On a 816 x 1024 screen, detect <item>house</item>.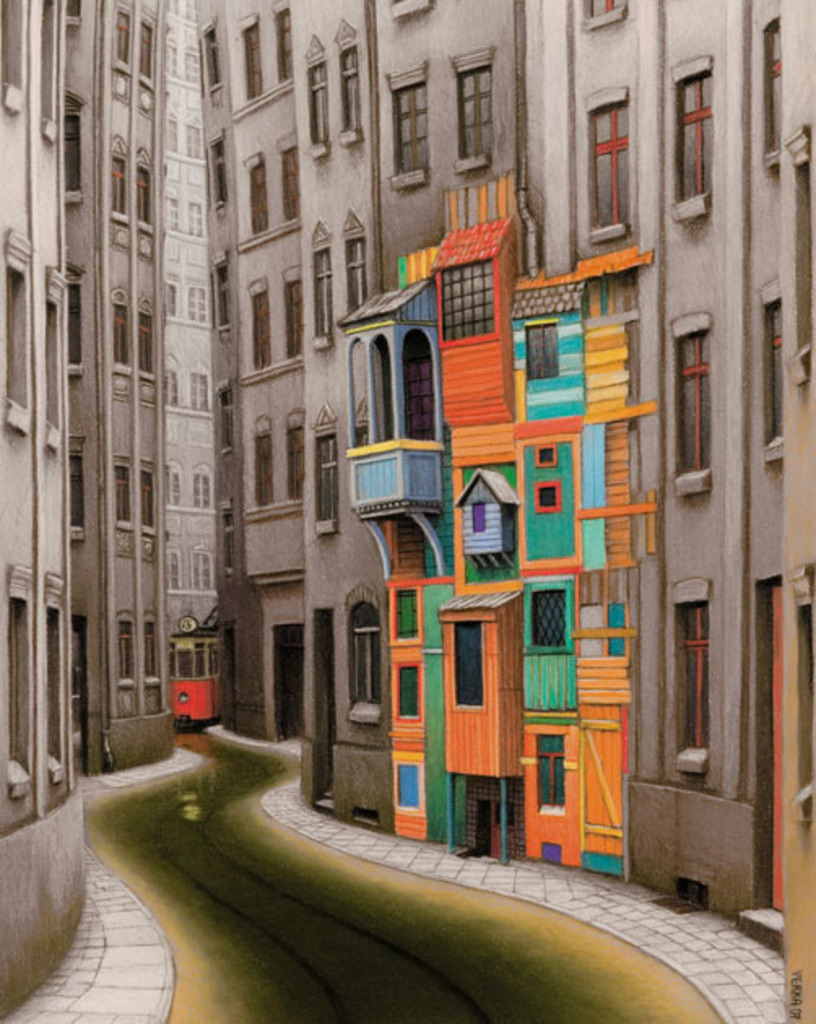
{"x1": 182, "y1": 0, "x2": 523, "y2": 822}.
